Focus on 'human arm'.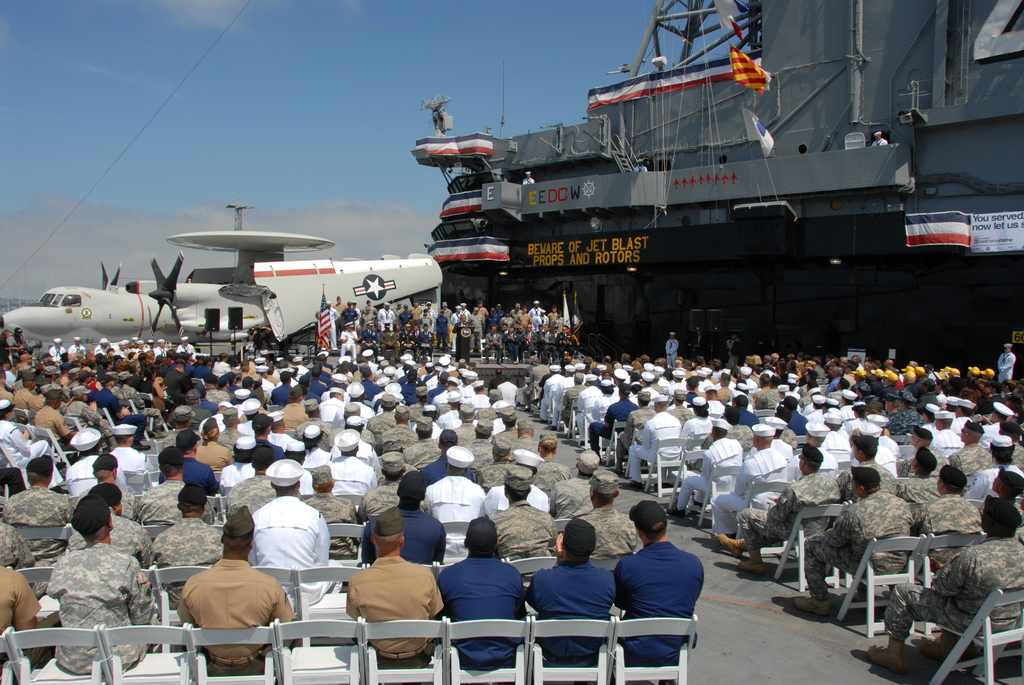
Focused at (336, 330, 349, 343).
